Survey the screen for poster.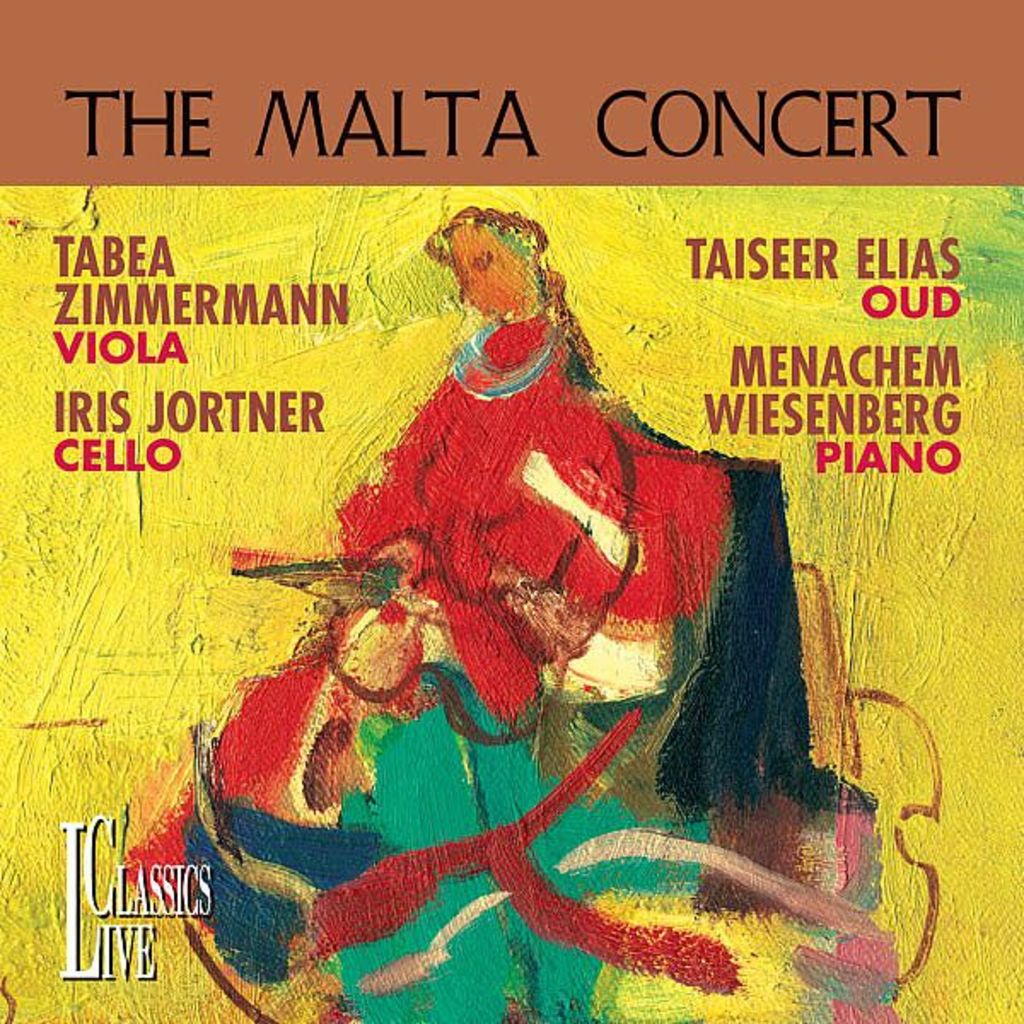
Survey found: [left=12, top=7, right=1022, bottom=1022].
